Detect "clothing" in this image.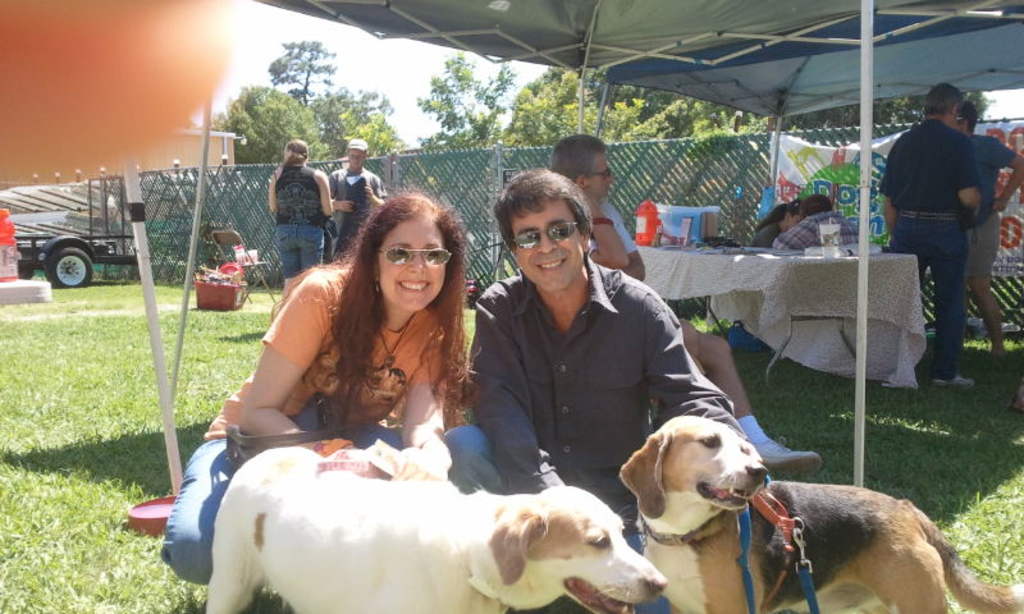
Detection: <region>936, 133, 1023, 367</region>.
